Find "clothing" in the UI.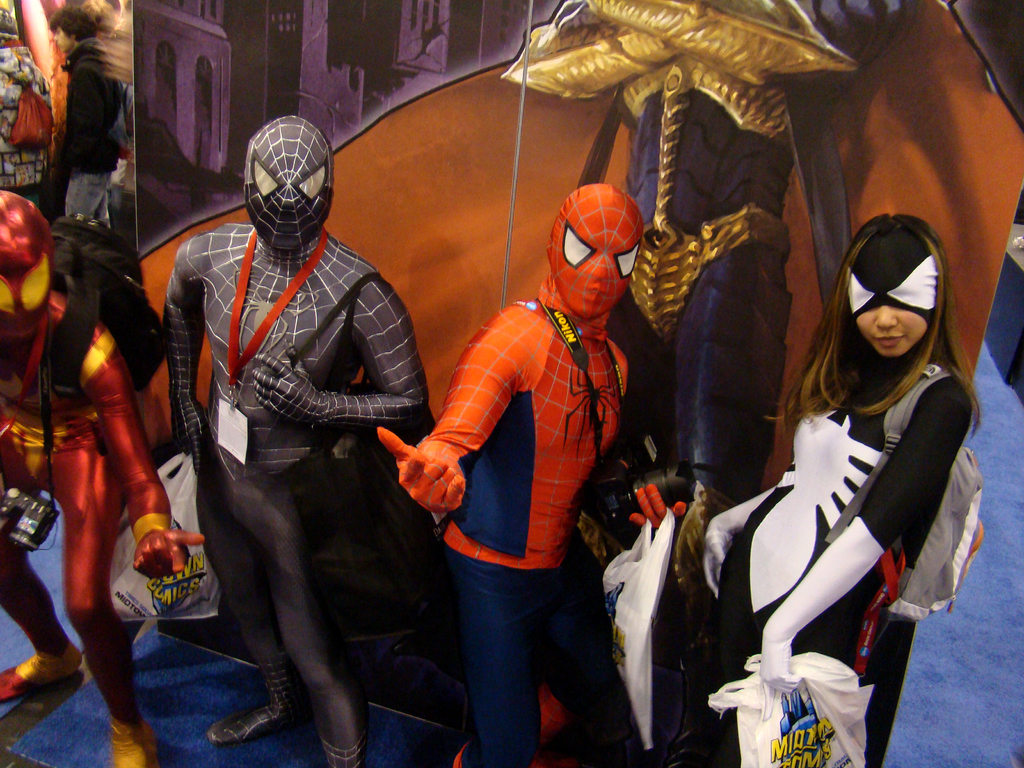
UI element at {"x1": 717, "y1": 362, "x2": 972, "y2": 766}.
